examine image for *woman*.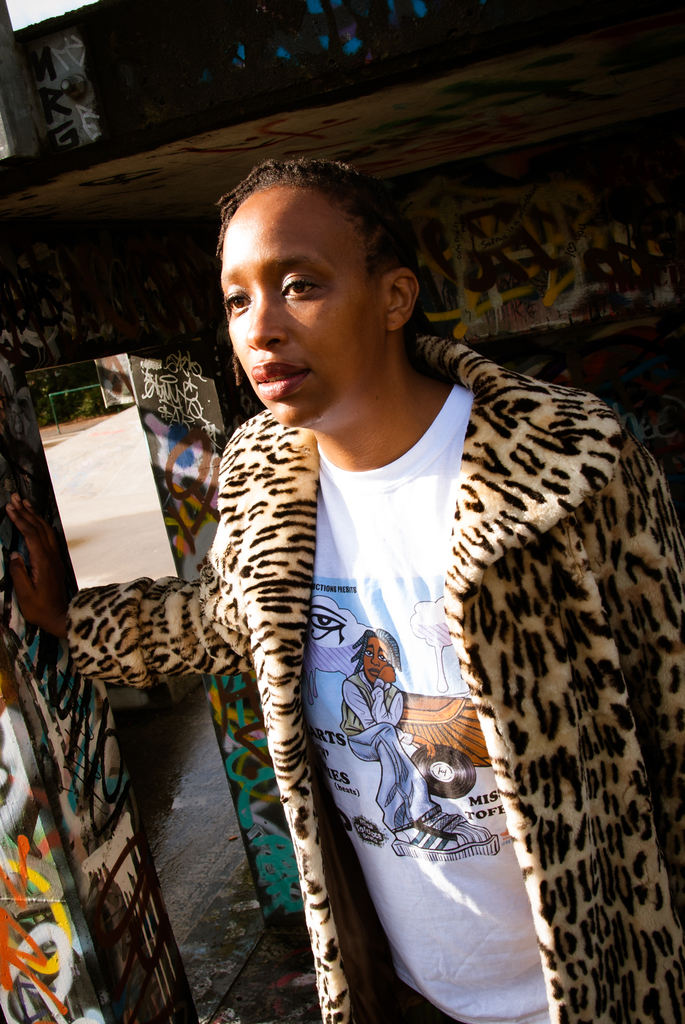
Examination result: [x1=93, y1=169, x2=654, y2=977].
